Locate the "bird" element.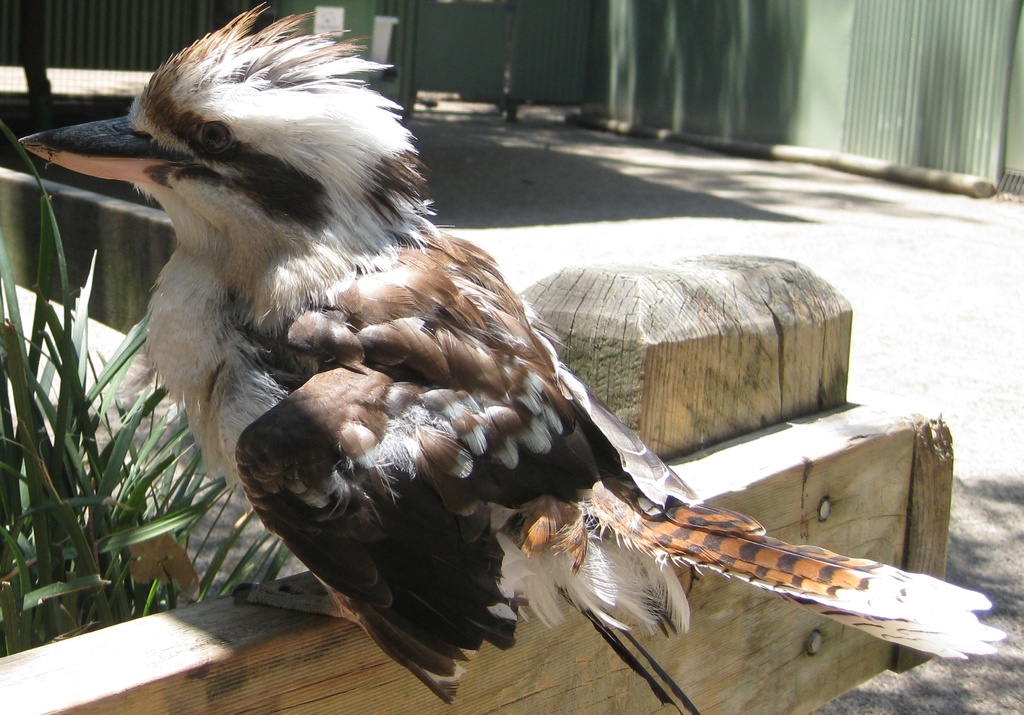
Element bbox: x1=15 y1=0 x2=1009 y2=705.
